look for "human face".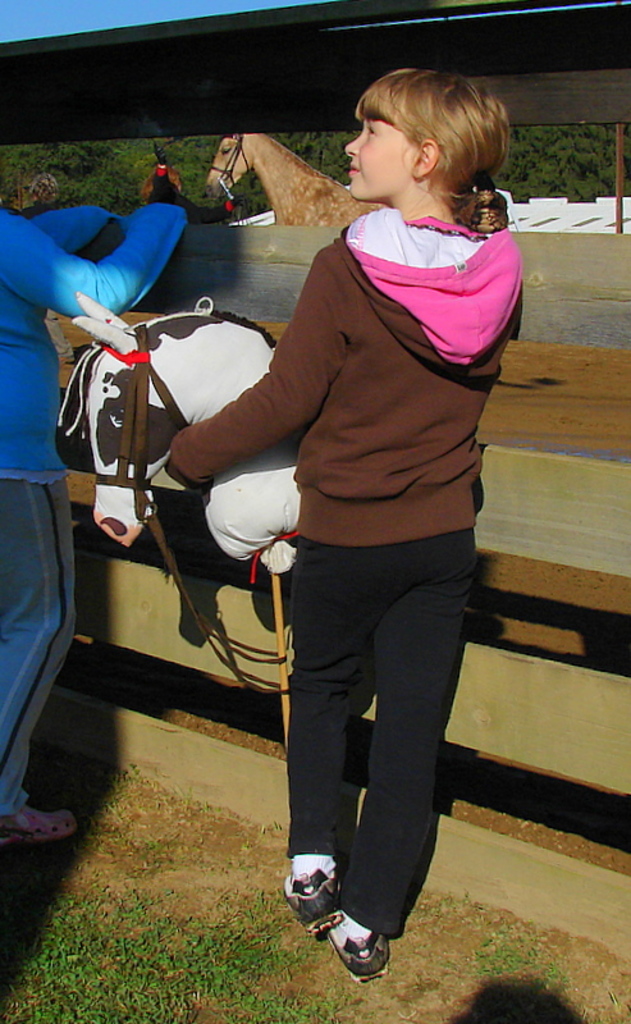
Found: <region>343, 115, 411, 200</region>.
